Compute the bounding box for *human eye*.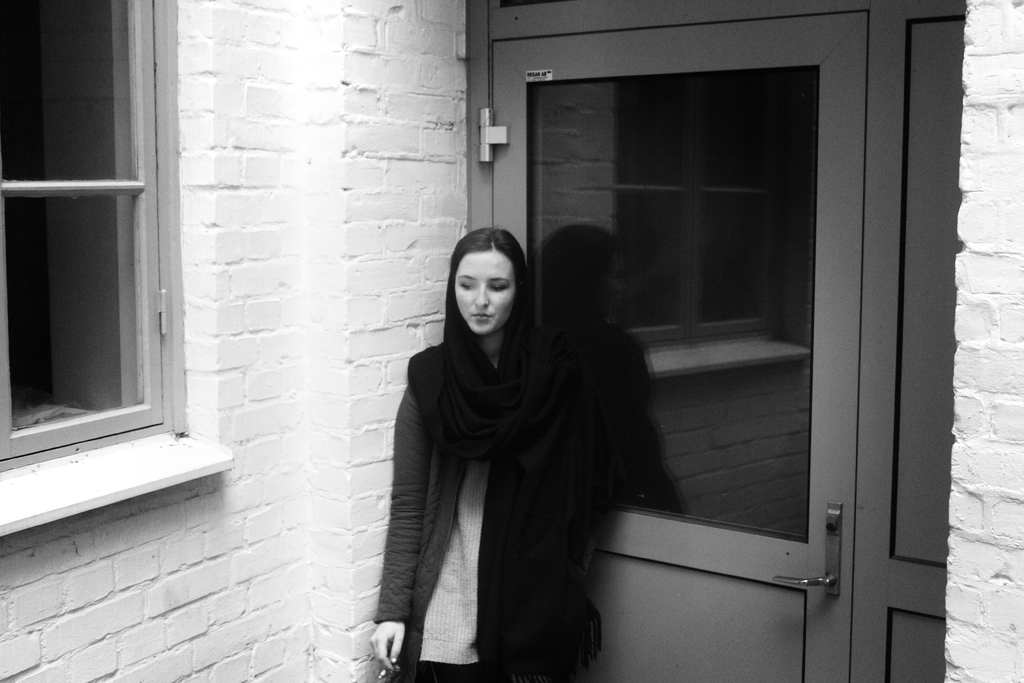
box(459, 281, 474, 288).
